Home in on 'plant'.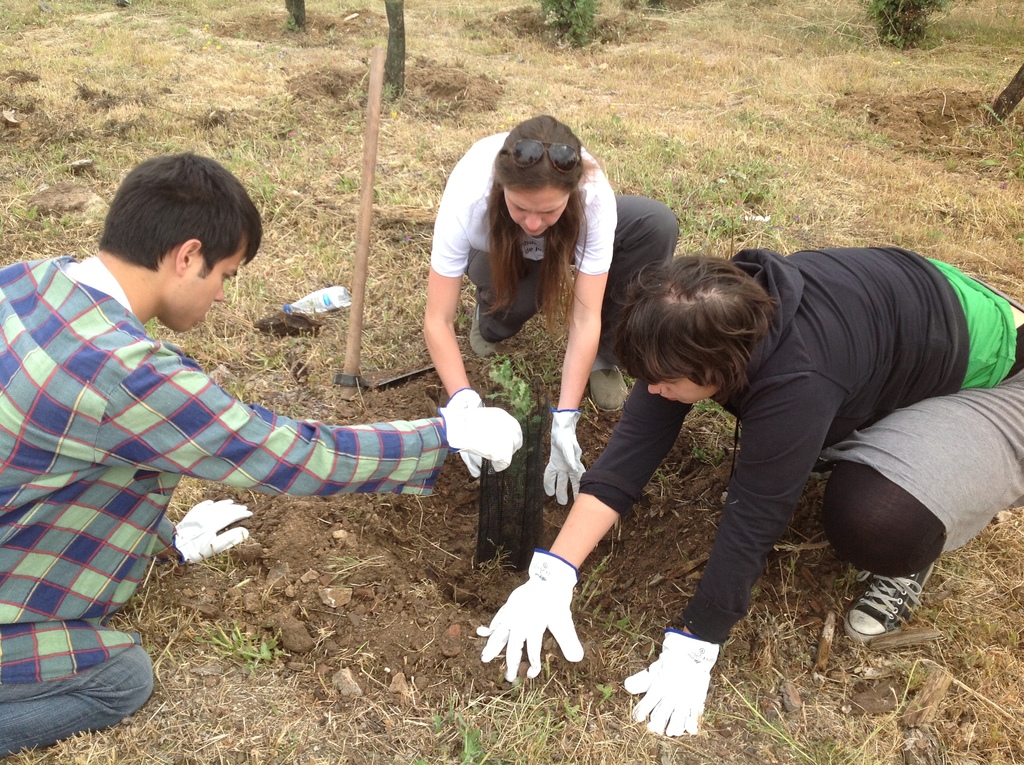
Homed in at select_region(588, 679, 618, 700).
